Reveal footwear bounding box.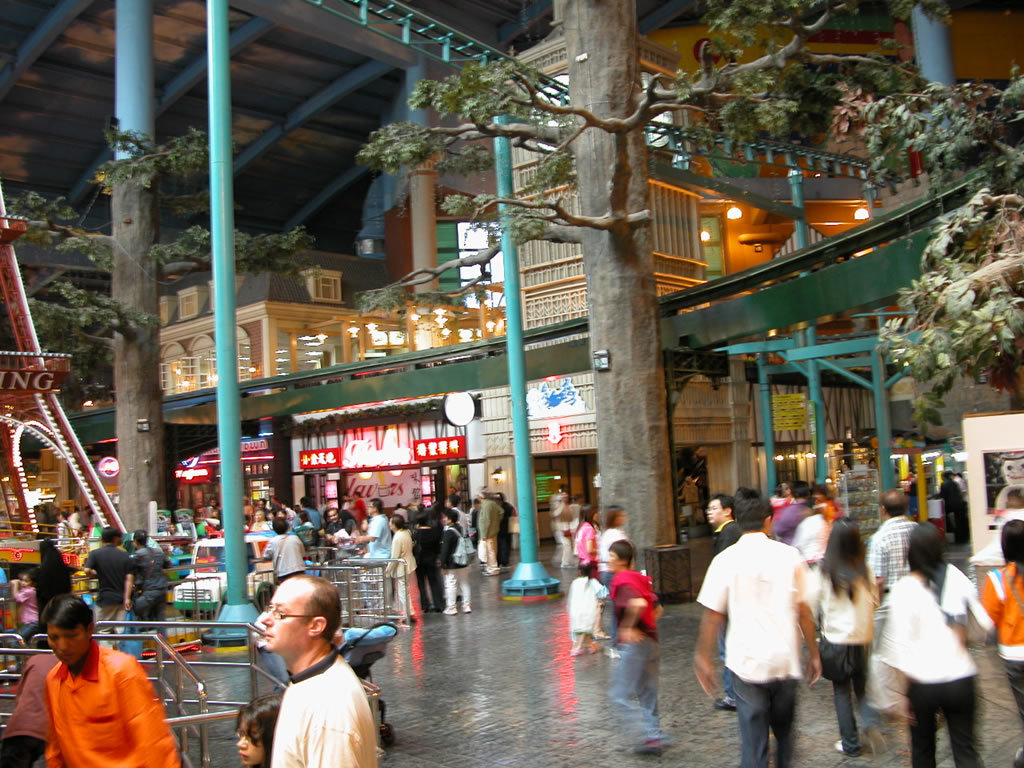
Revealed: crop(441, 603, 461, 615).
